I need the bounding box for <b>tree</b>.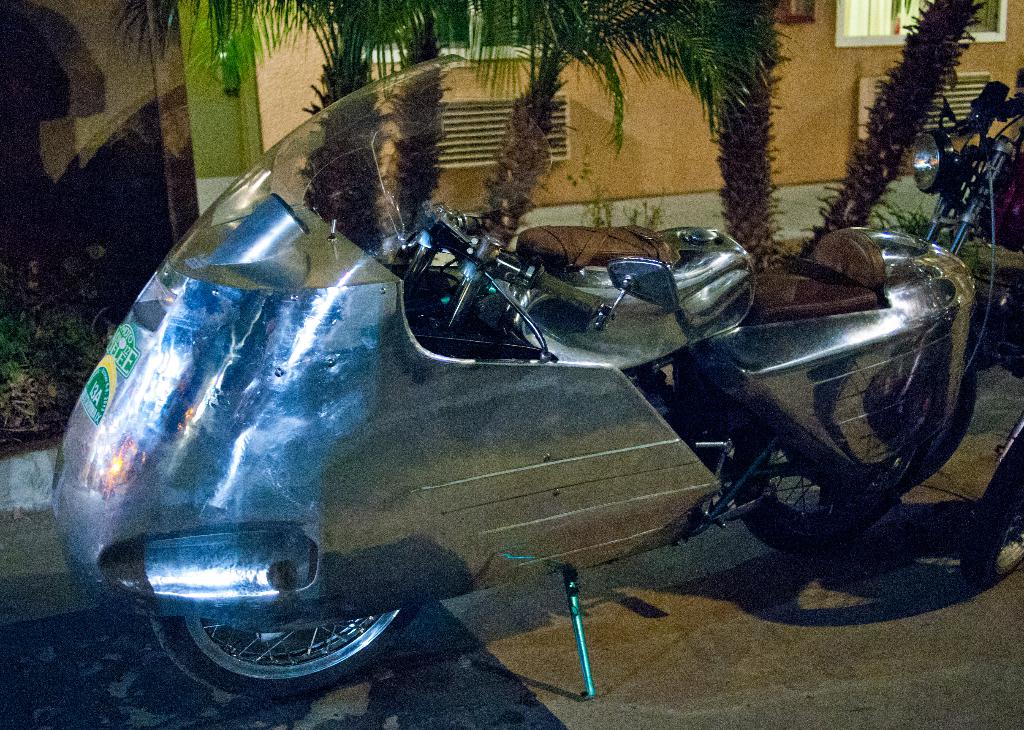
Here it is: <box>113,0,413,263</box>.
